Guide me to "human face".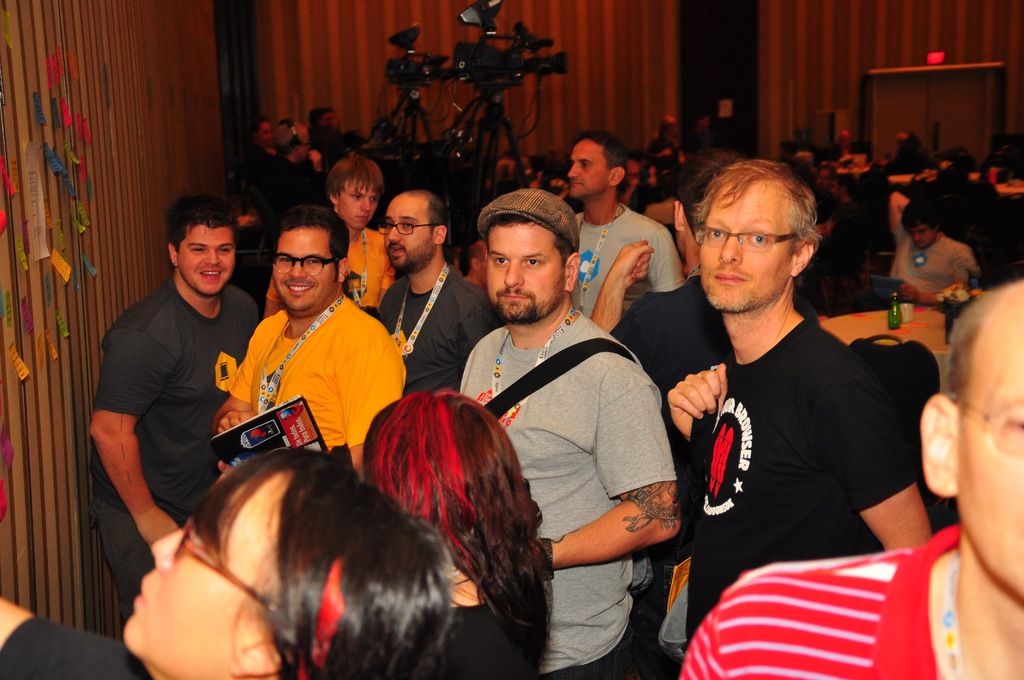
Guidance: pyautogui.locateOnScreen(700, 181, 796, 312).
